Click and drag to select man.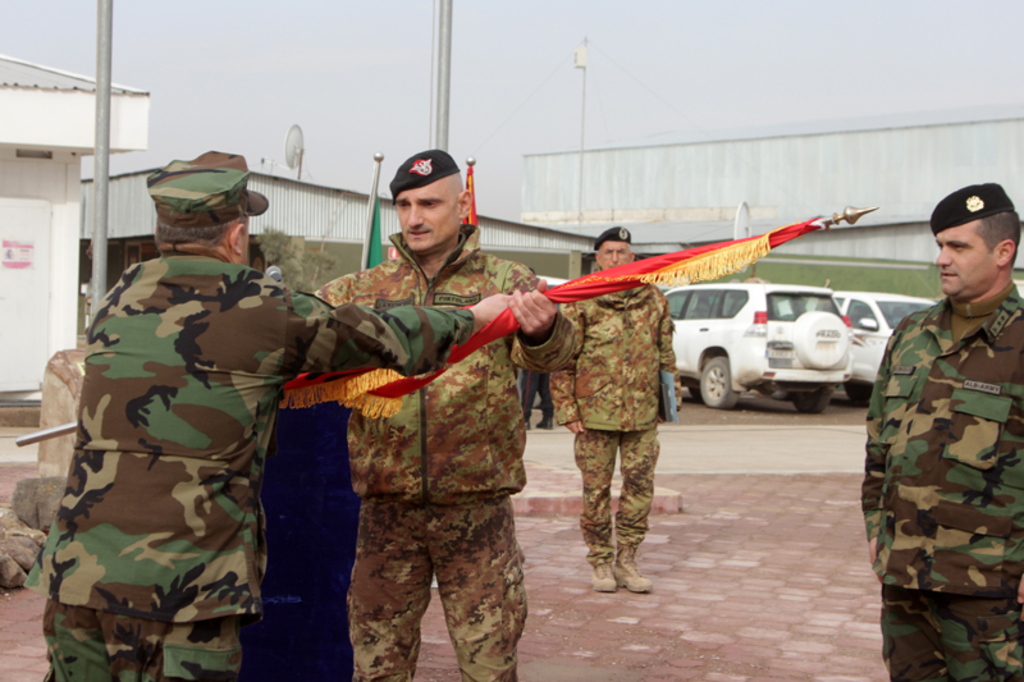
Selection: bbox=(855, 168, 1020, 673).
